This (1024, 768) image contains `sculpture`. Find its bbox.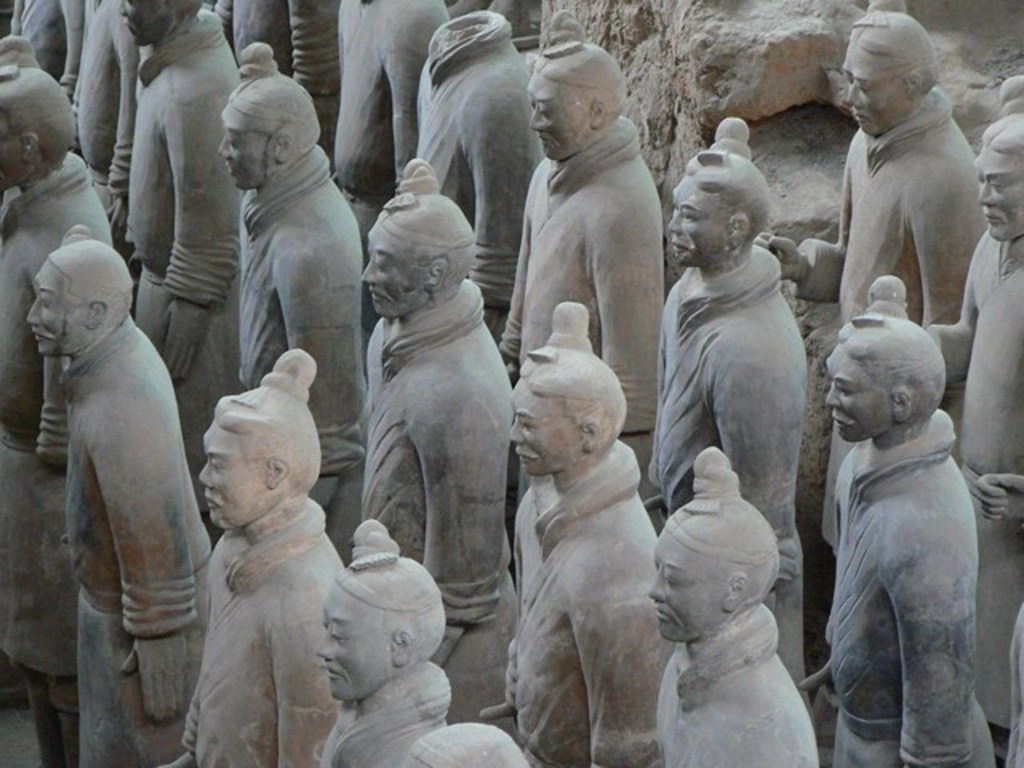
96:0:274:475.
